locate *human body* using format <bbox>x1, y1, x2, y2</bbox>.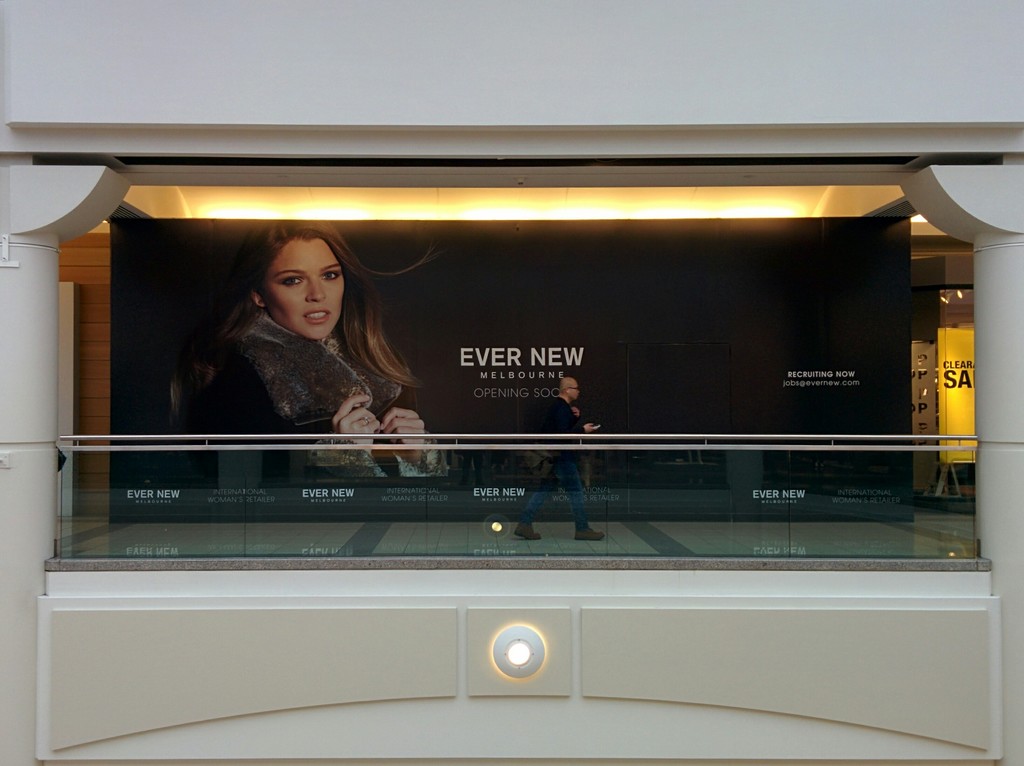
<bbox>514, 400, 612, 548</bbox>.
